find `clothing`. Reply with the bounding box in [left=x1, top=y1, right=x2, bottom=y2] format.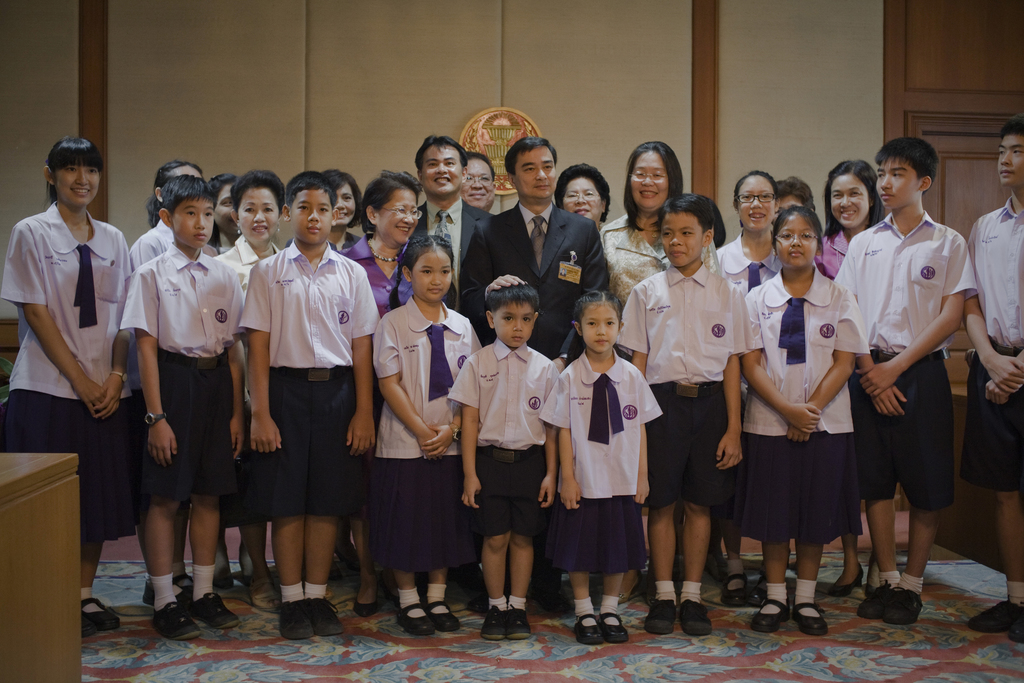
[left=113, top=242, right=241, bottom=496].
